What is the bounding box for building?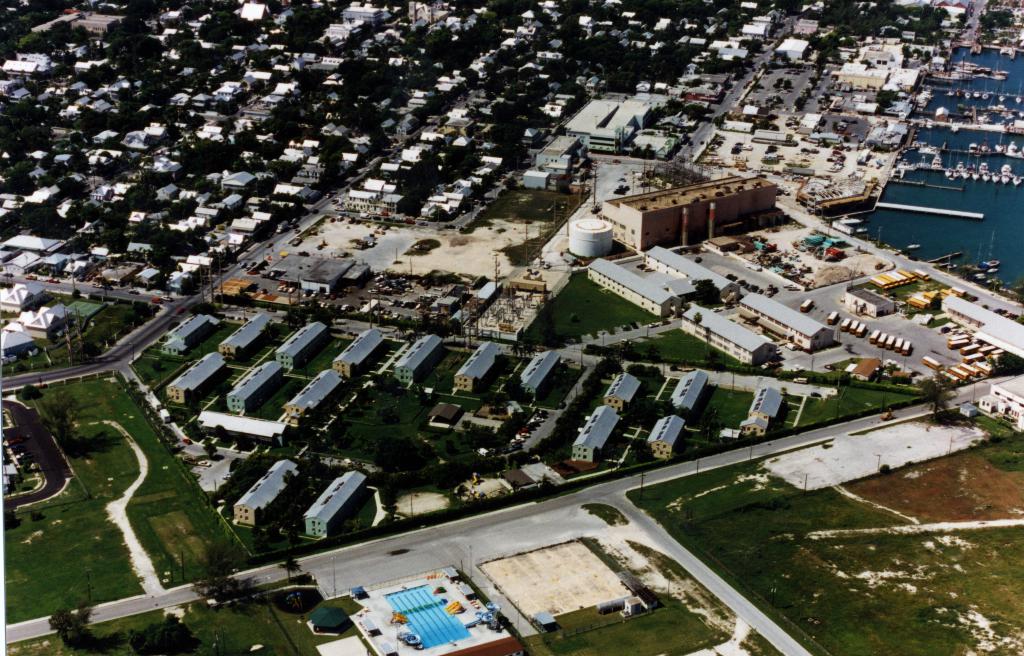
<box>394,333,444,382</box>.
